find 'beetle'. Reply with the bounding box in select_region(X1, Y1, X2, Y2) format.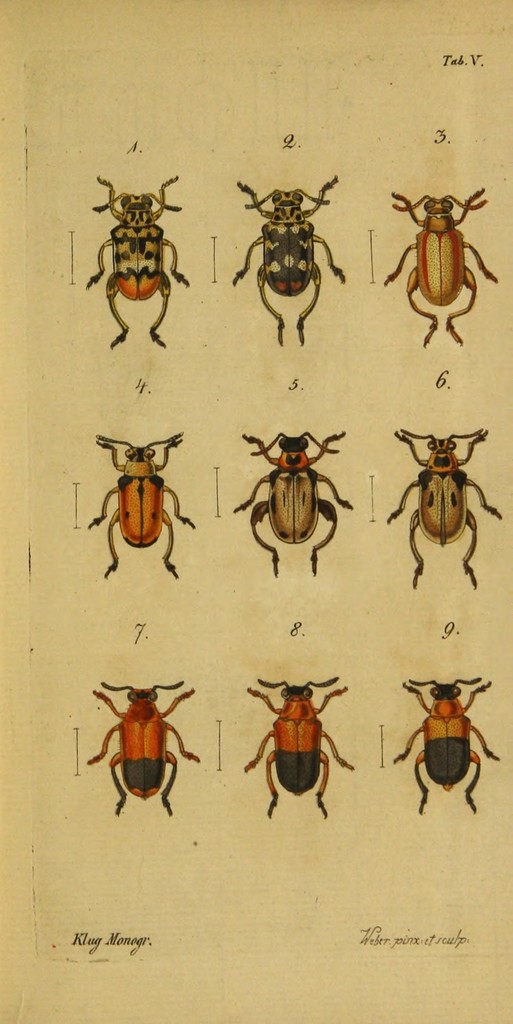
select_region(79, 180, 193, 346).
